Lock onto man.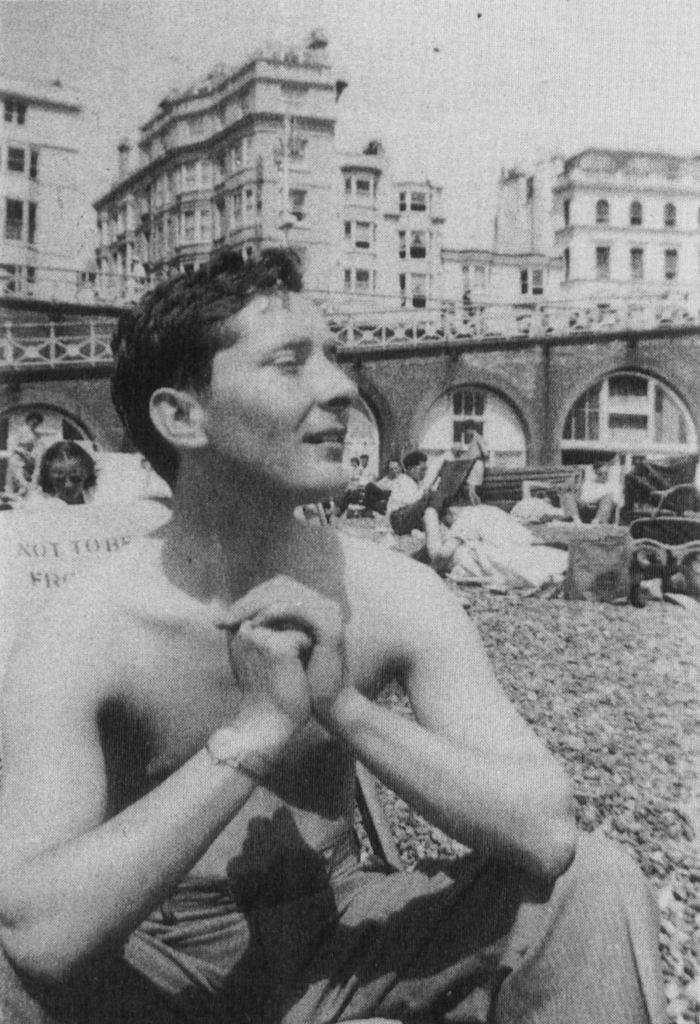
Locked: crop(581, 461, 623, 526).
